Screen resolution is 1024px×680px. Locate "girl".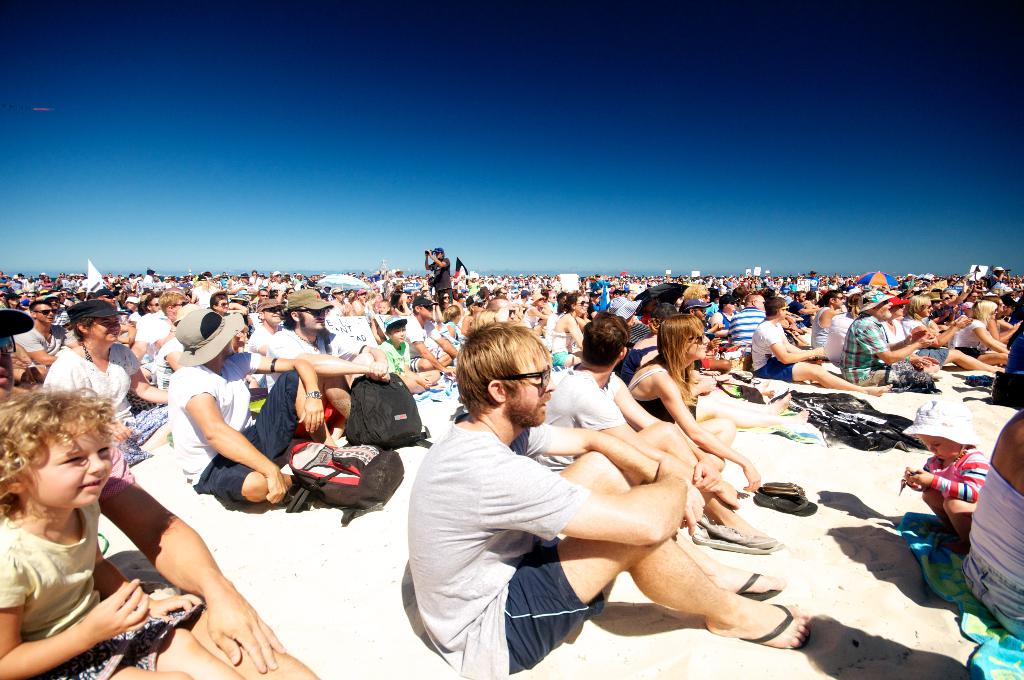
[left=628, top=316, right=760, bottom=494].
